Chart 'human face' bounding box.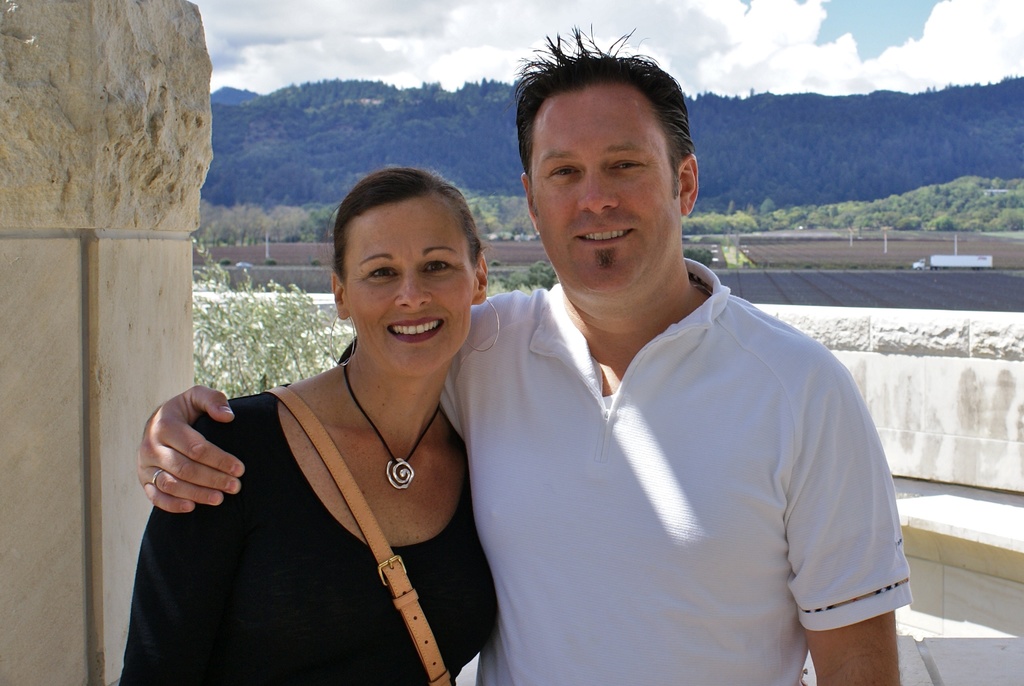
Charted: (x1=344, y1=200, x2=475, y2=375).
